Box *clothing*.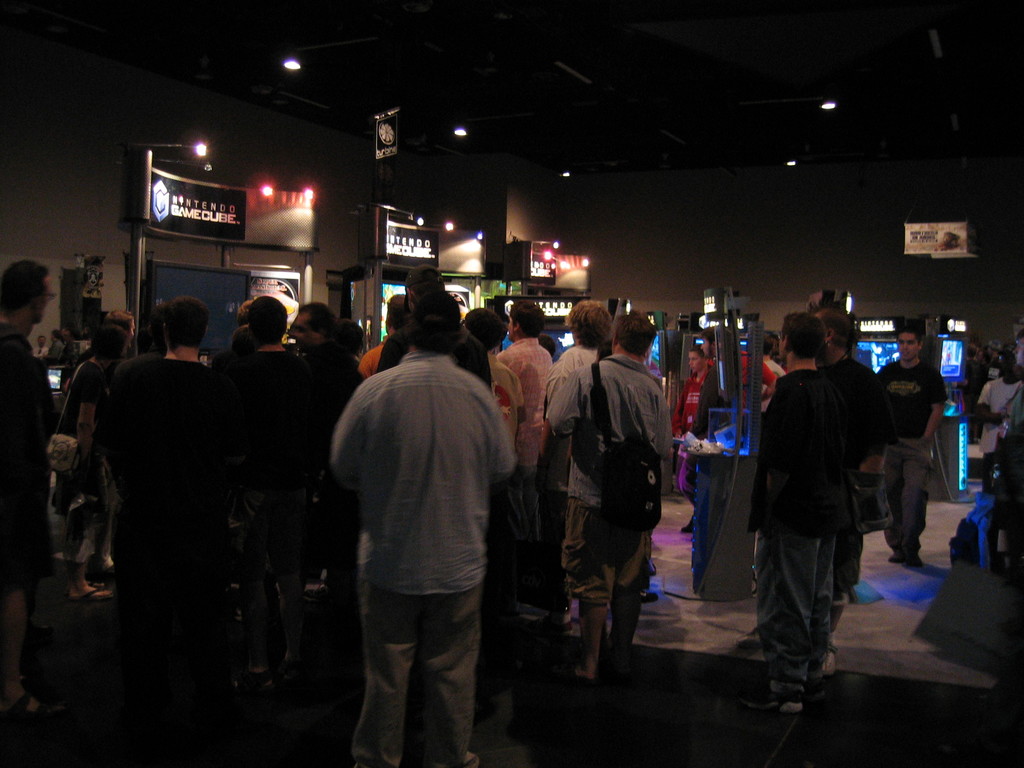
<box>549,367,677,719</box>.
